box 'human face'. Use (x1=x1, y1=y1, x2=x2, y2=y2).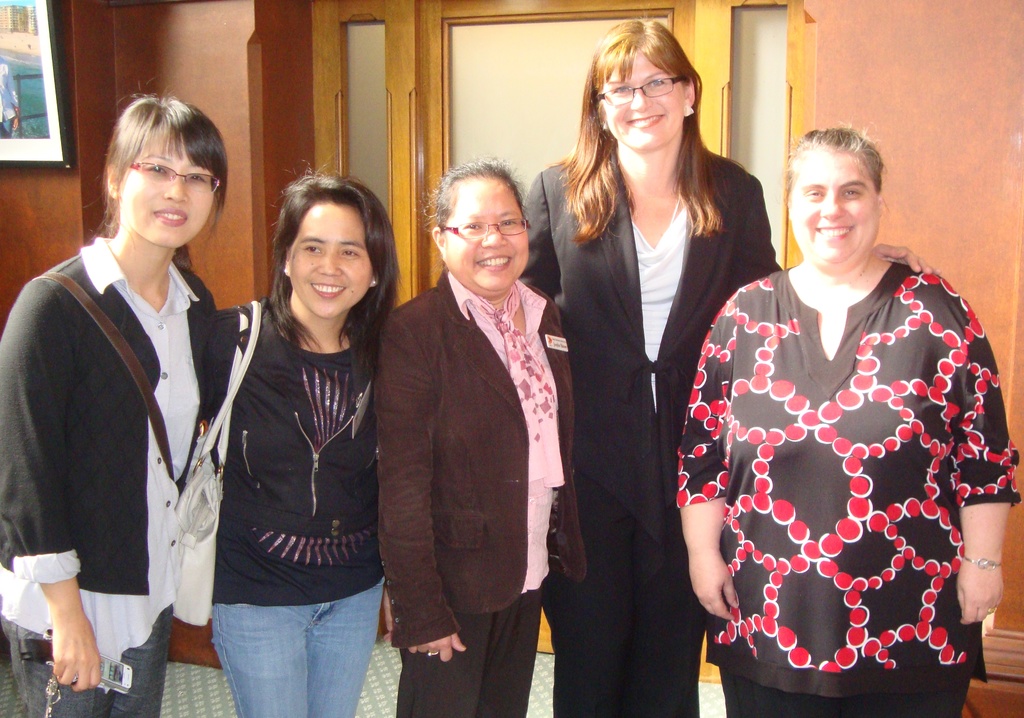
(x1=602, y1=53, x2=684, y2=150).
